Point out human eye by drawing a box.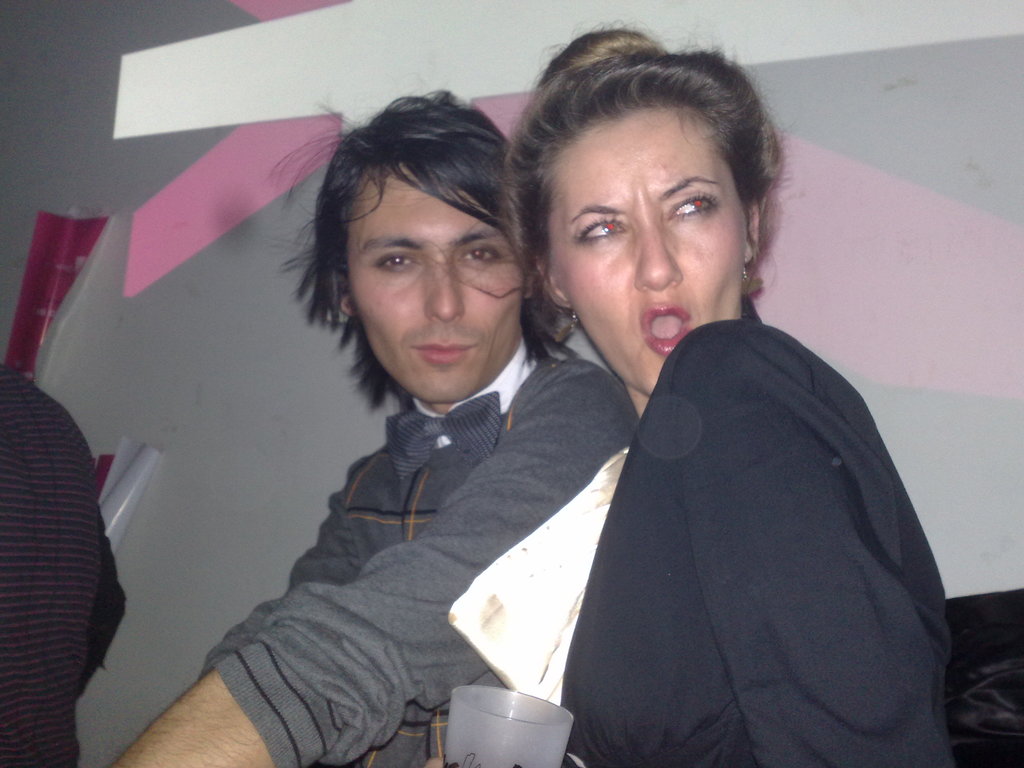
<box>579,213,627,241</box>.
